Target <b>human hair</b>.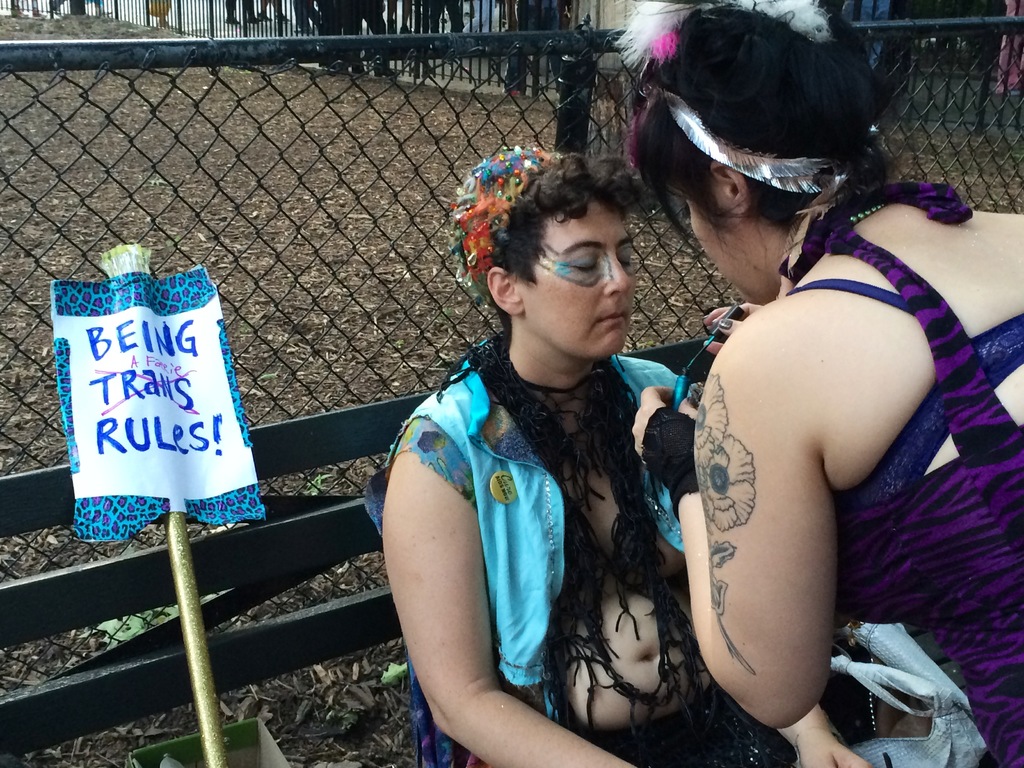
Target region: (x1=485, y1=150, x2=636, y2=337).
